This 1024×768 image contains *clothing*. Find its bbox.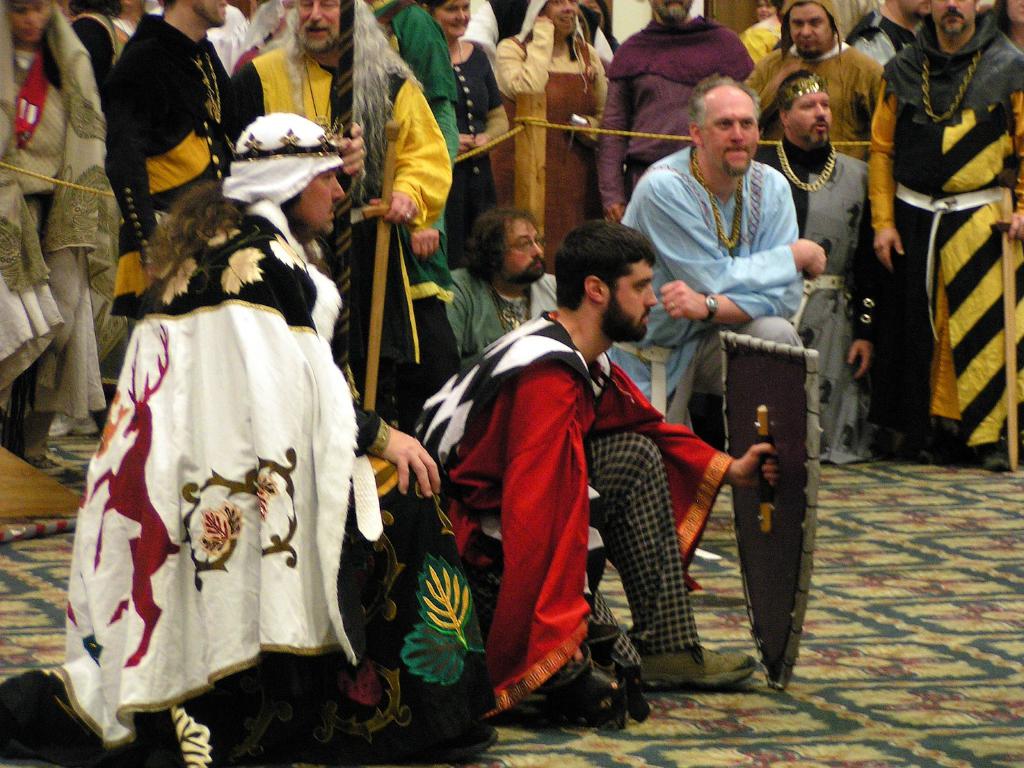
select_region(440, 268, 554, 358).
